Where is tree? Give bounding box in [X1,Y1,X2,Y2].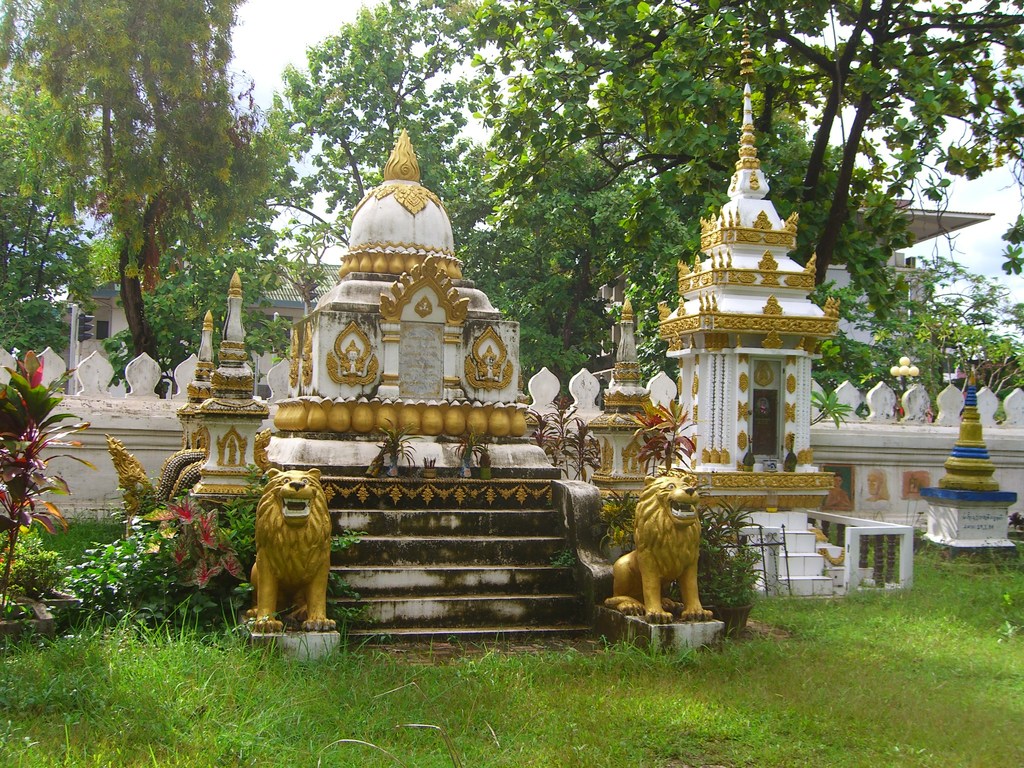
[269,0,1023,403].
